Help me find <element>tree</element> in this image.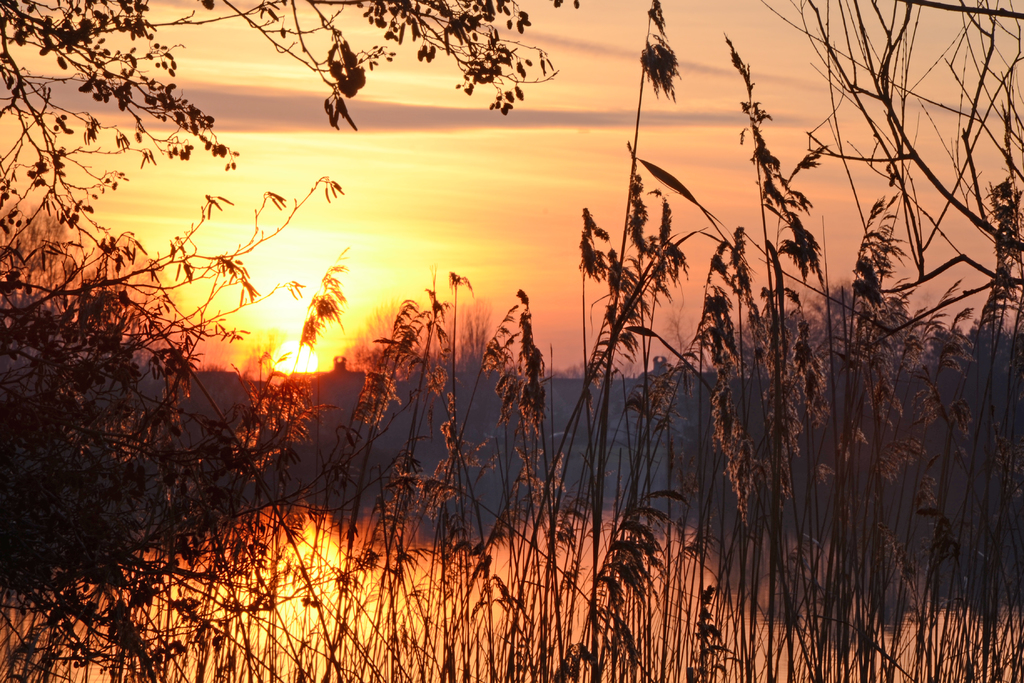
Found it: {"x1": 0, "y1": 195, "x2": 174, "y2": 361}.
